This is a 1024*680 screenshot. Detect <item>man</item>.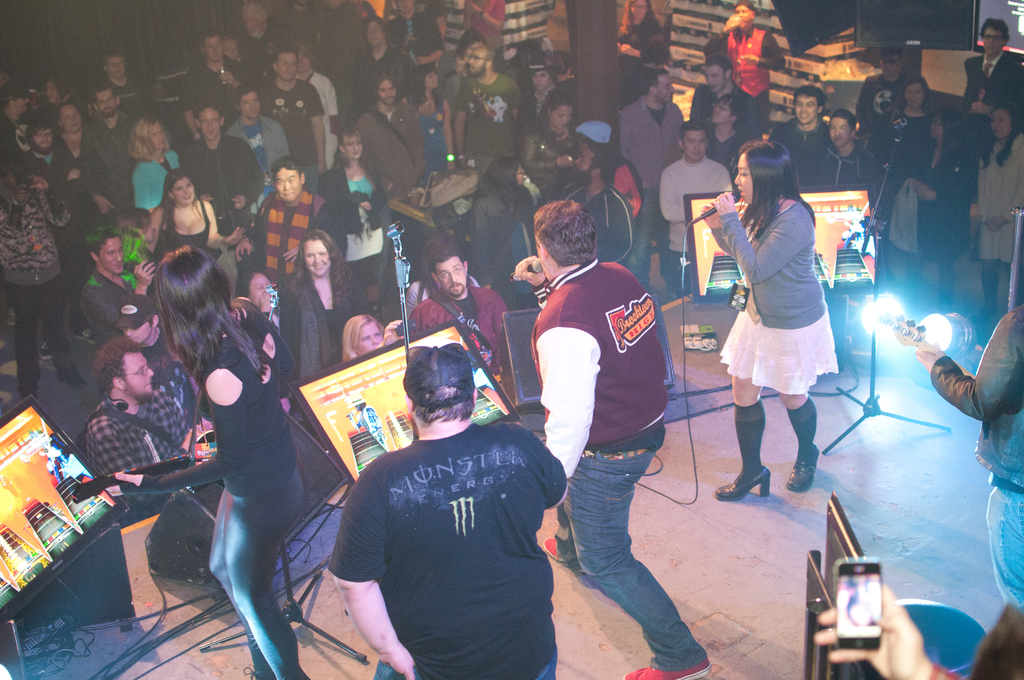
<region>509, 198, 714, 679</region>.
